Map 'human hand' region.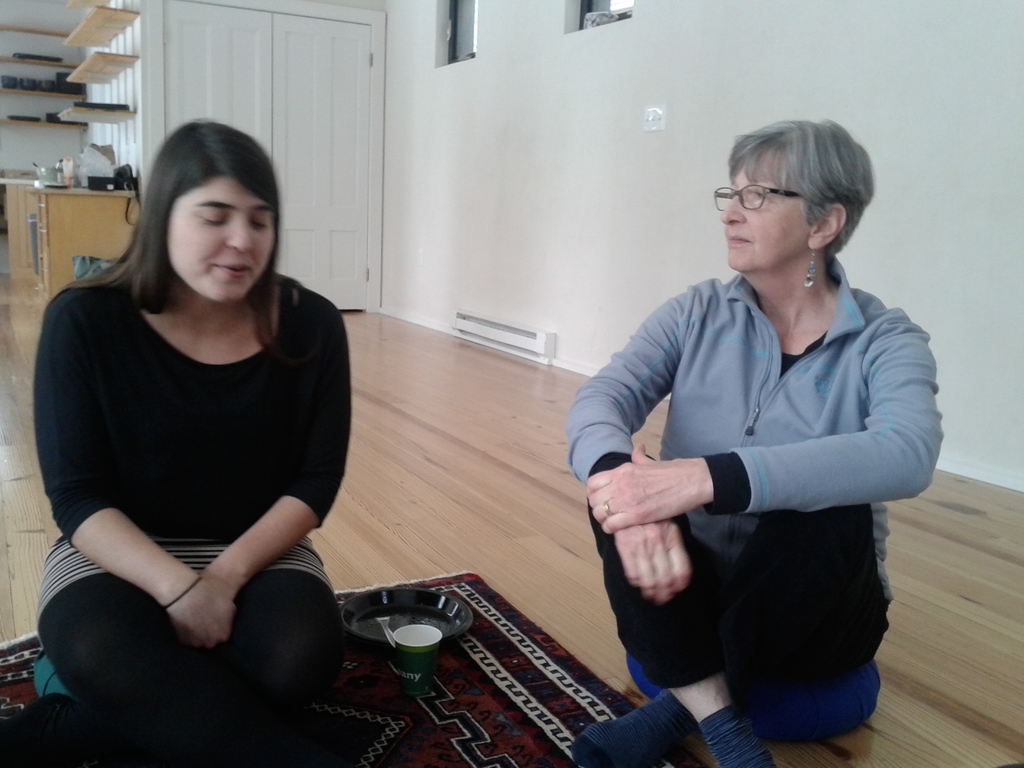
Mapped to (609,516,695,606).
